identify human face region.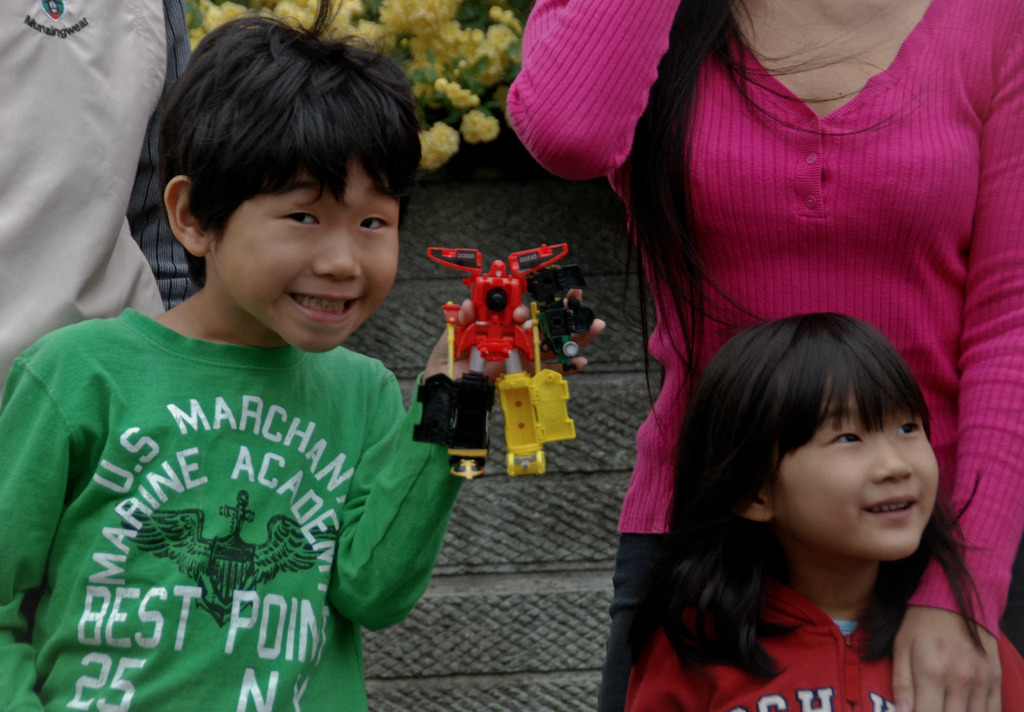
Region: x1=207, y1=155, x2=399, y2=357.
